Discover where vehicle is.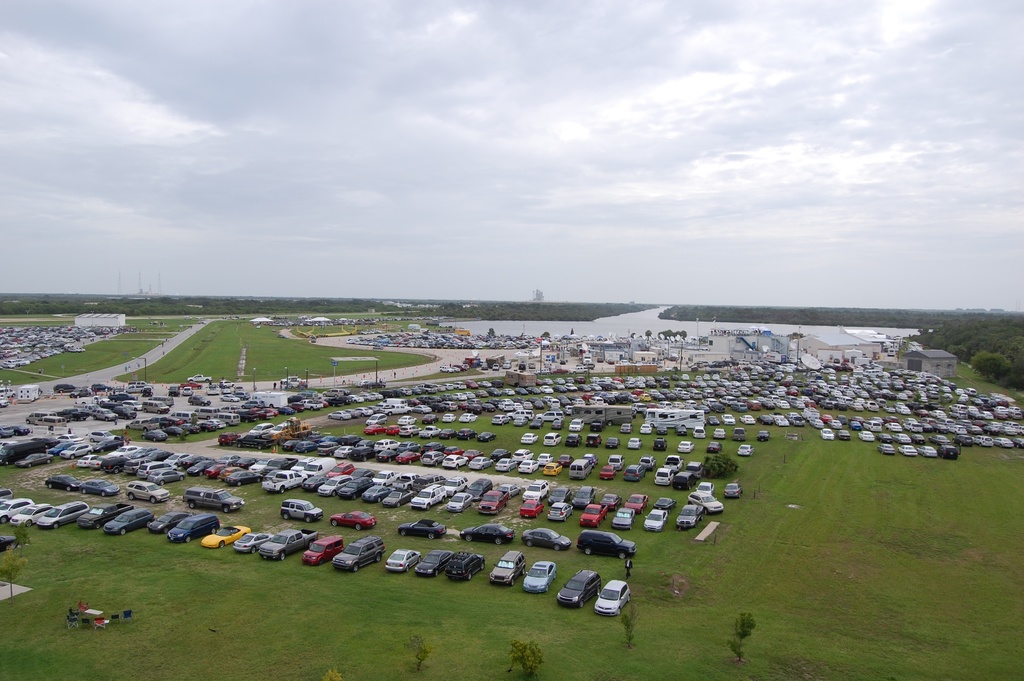
Discovered at 594:577:630:618.
